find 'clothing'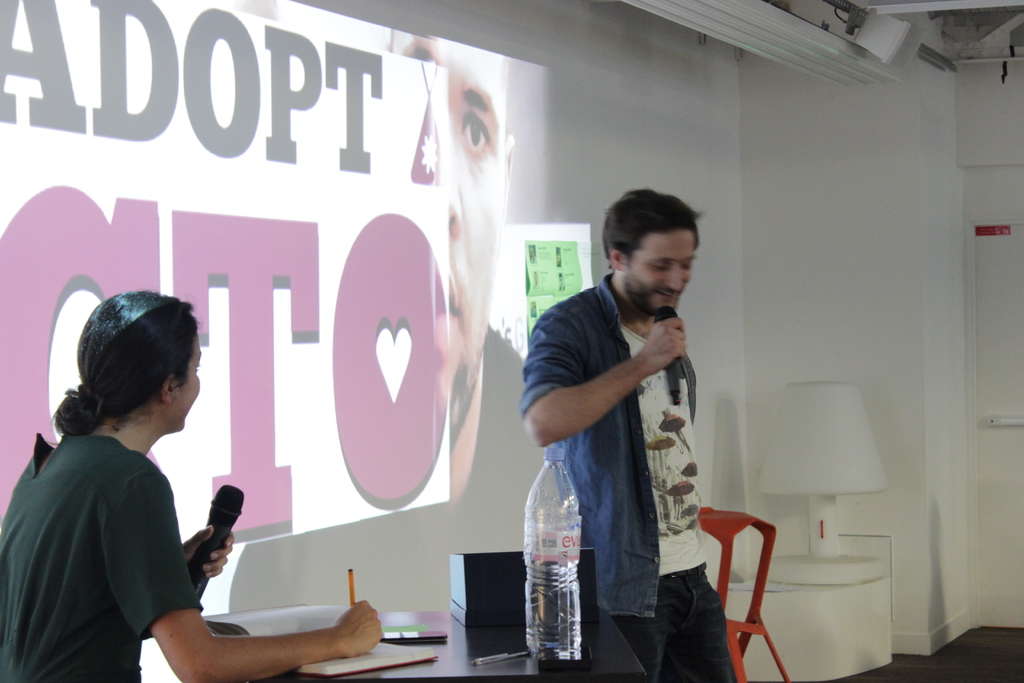
<bbox>521, 268, 737, 682</bbox>
